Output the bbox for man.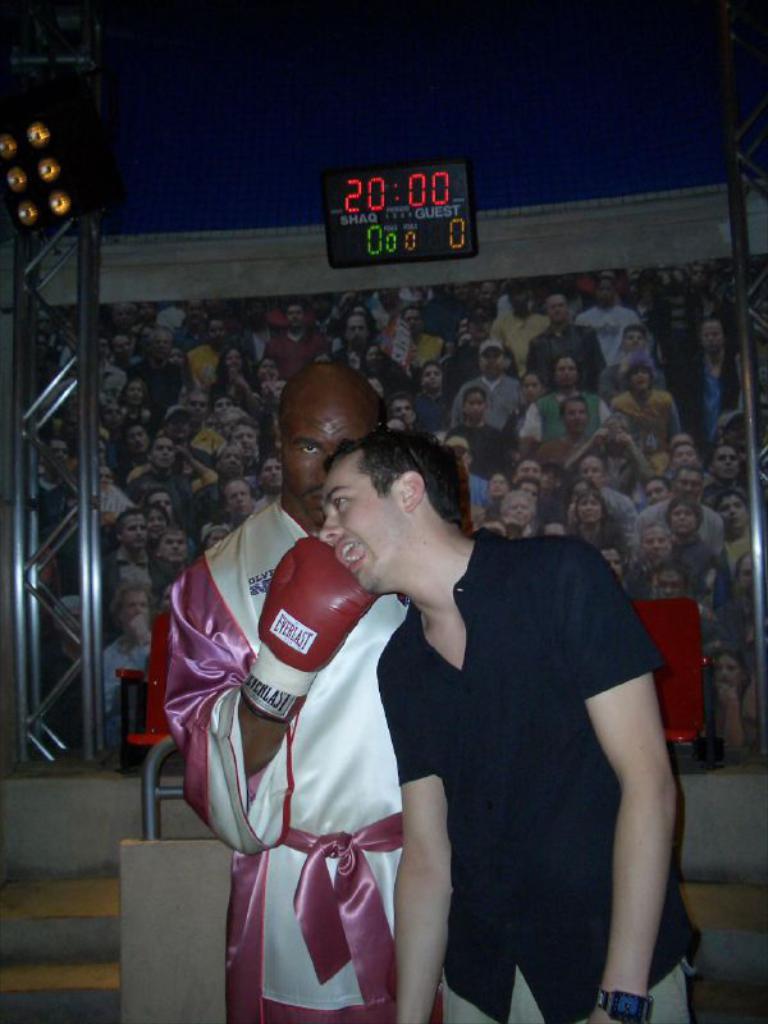
region(314, 431, 701, 1023).
